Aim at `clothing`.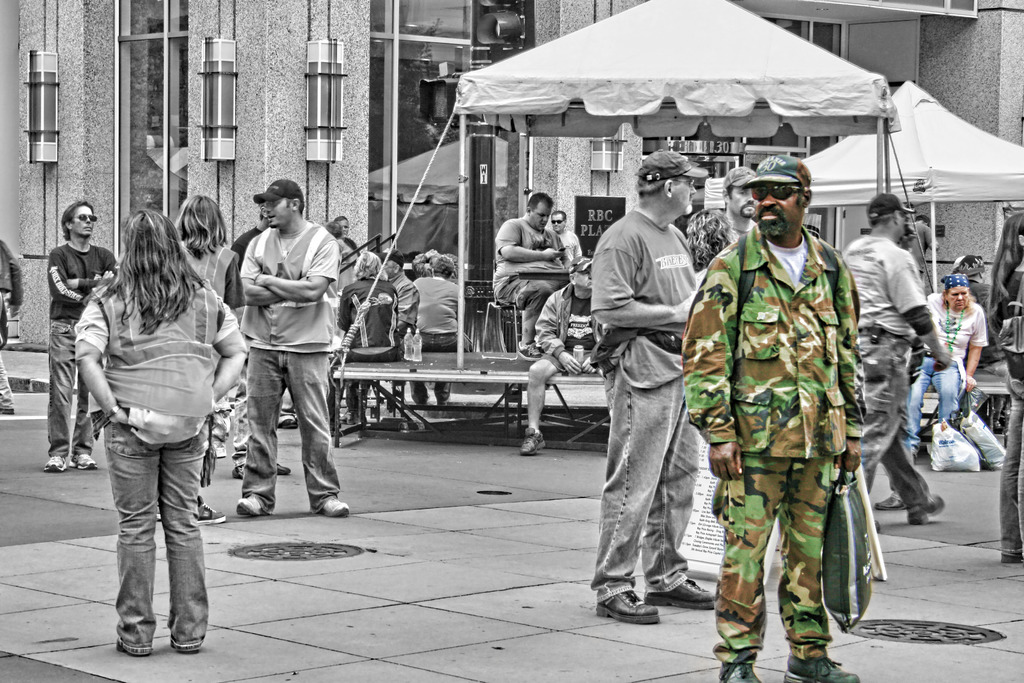
Aimed at crop(0, 242, 20, 411).
